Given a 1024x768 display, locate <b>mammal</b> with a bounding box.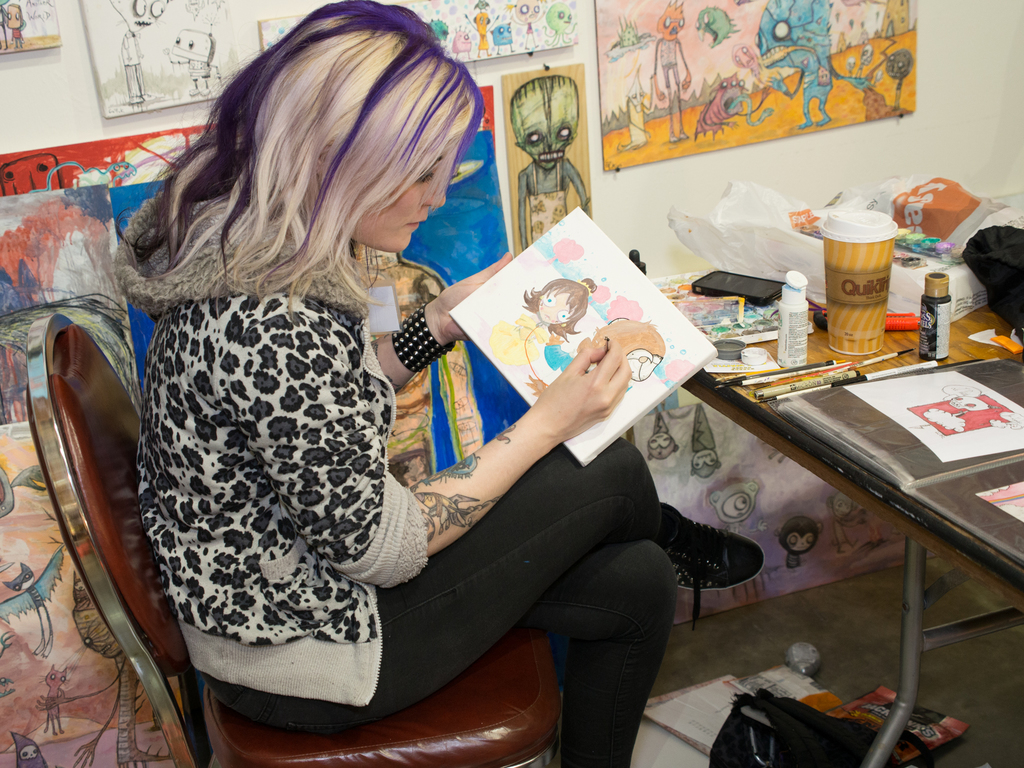
Located: rect(618, 66, 649, 149).
